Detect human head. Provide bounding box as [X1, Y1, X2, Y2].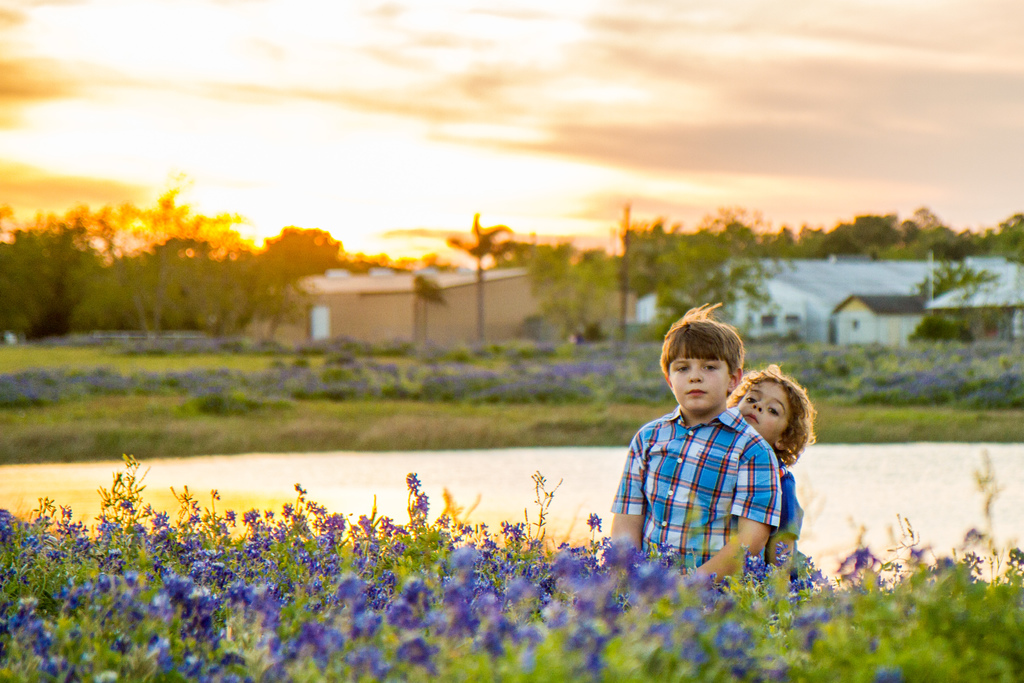
[657, 299, 745, 409].
